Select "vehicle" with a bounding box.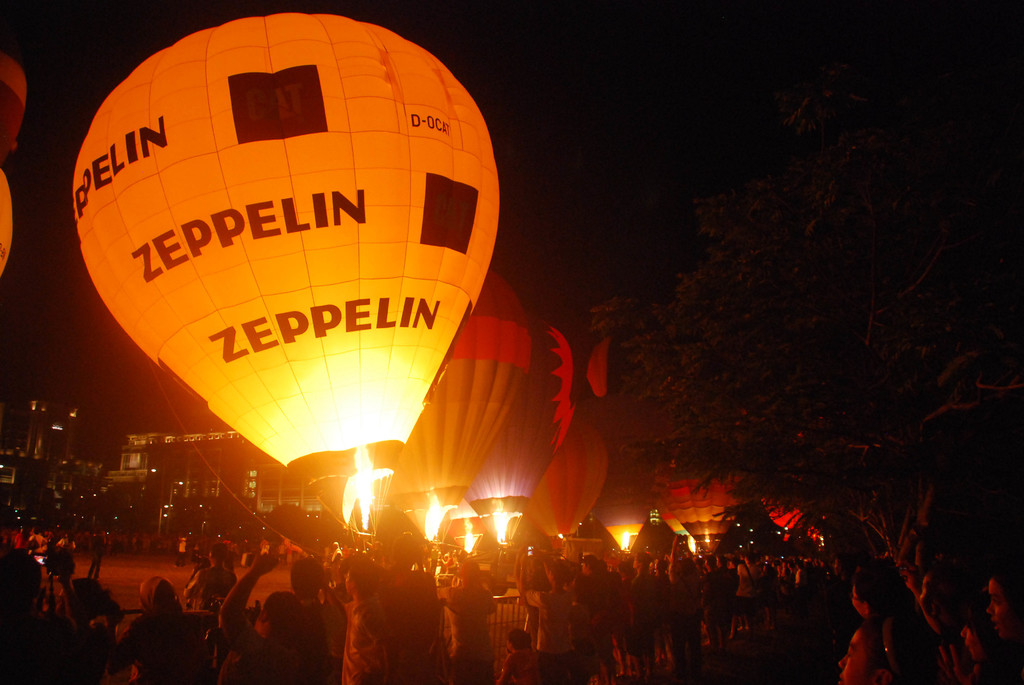
x1=535 y1=422 x2=601 y2=549.
